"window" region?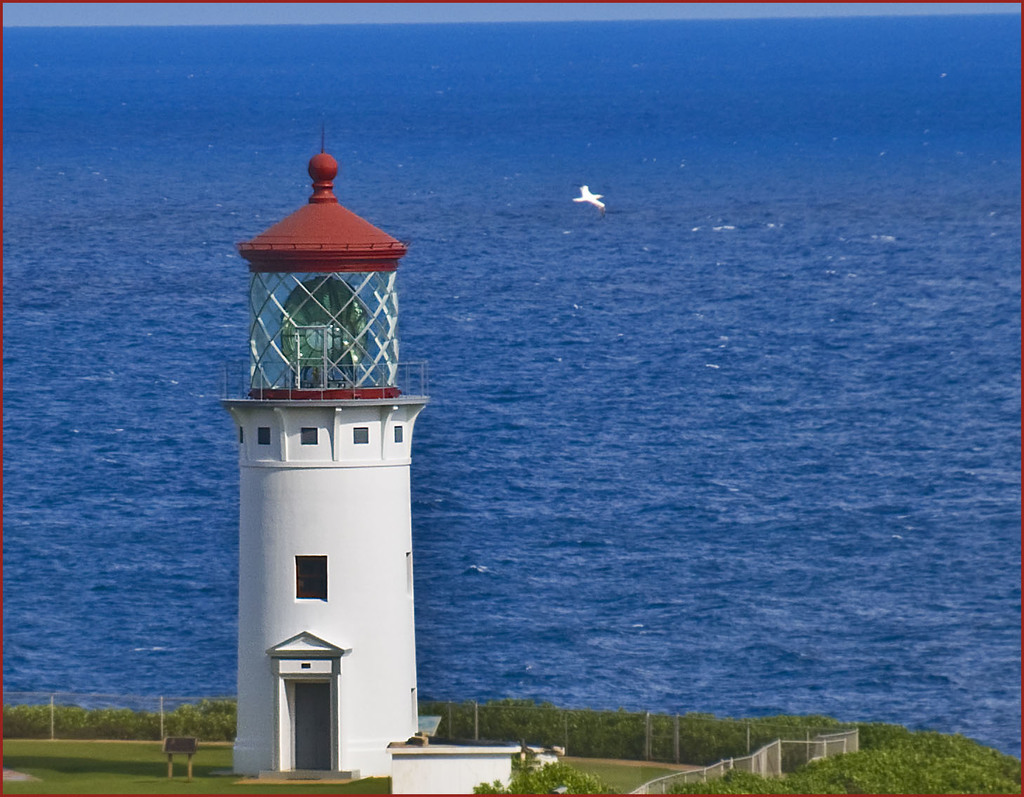
[293, 558, 324, 602]
